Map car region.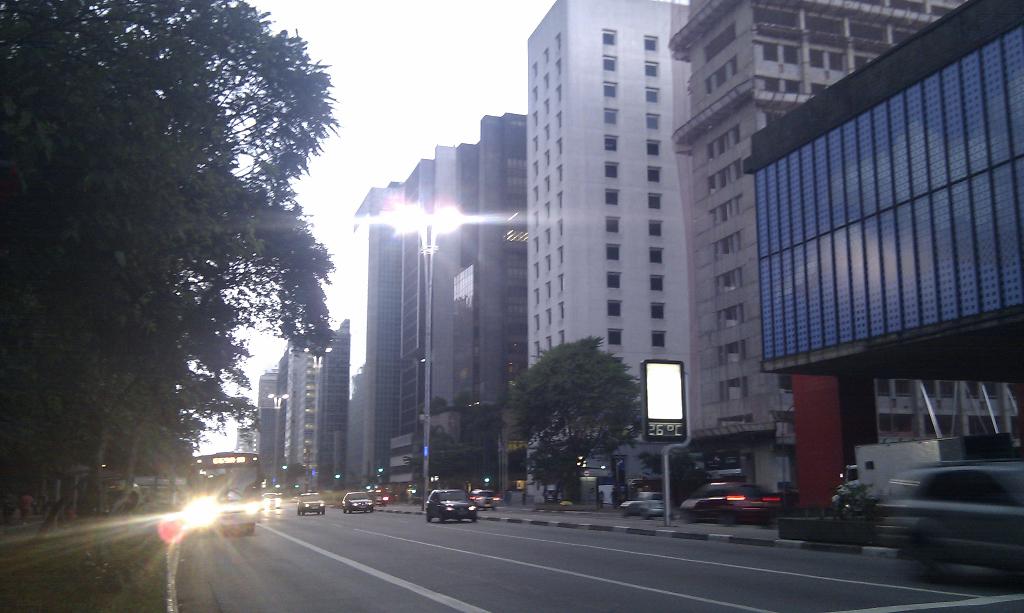
Mapped to 296, 490, 325, 514.
